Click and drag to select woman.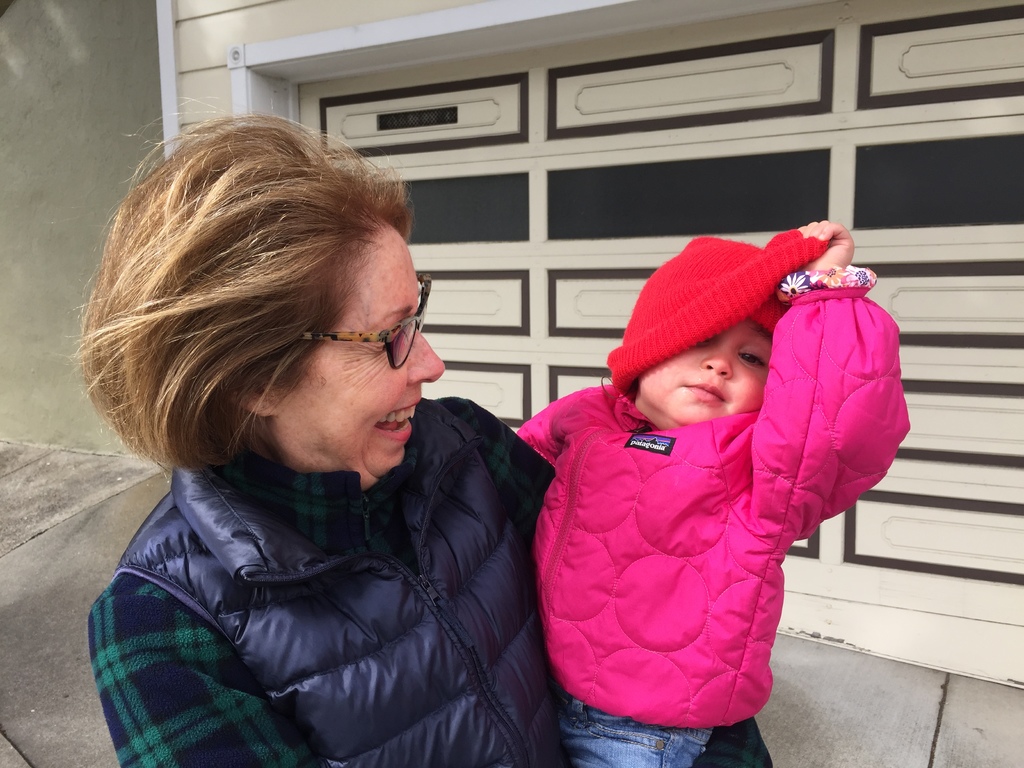
Selection: x1=65 y1=136 x2=577 y2=767.
